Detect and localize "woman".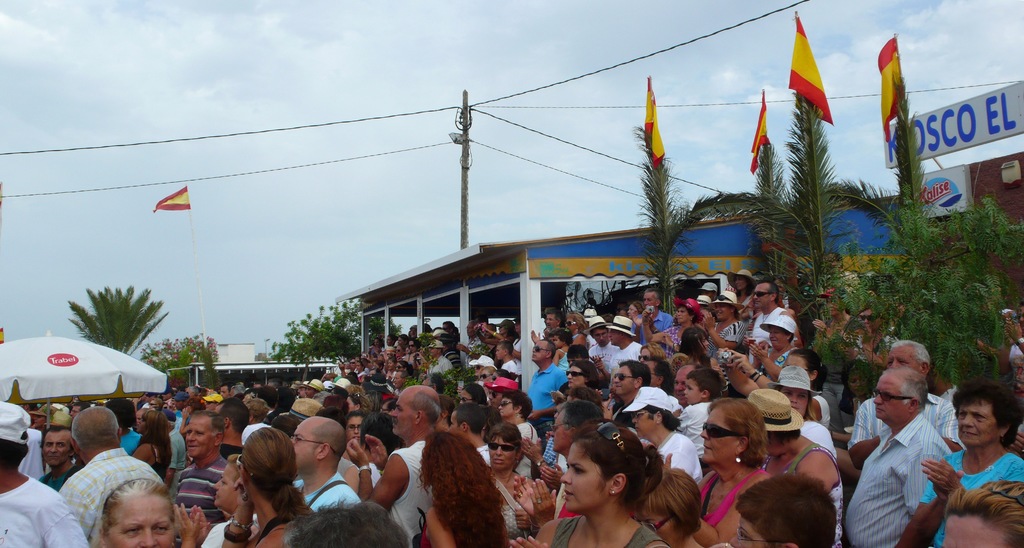
Localized at locate(561, 312, 588, 347).
